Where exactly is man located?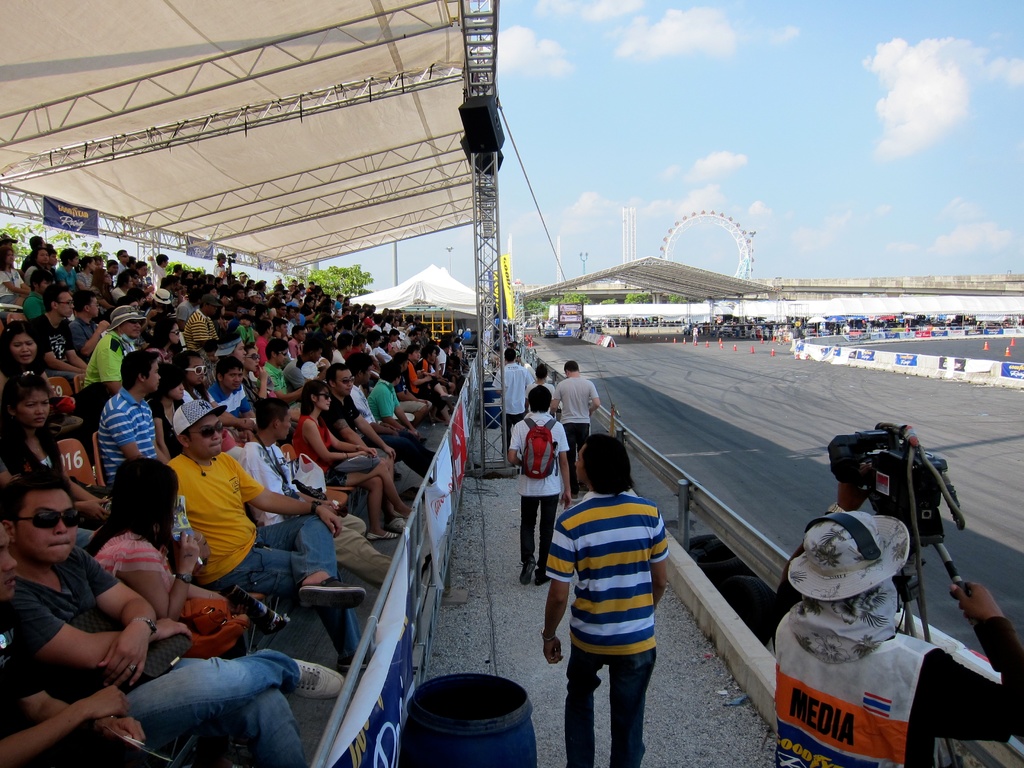
Its bounding box is crop(35, 285, 89, 392).
